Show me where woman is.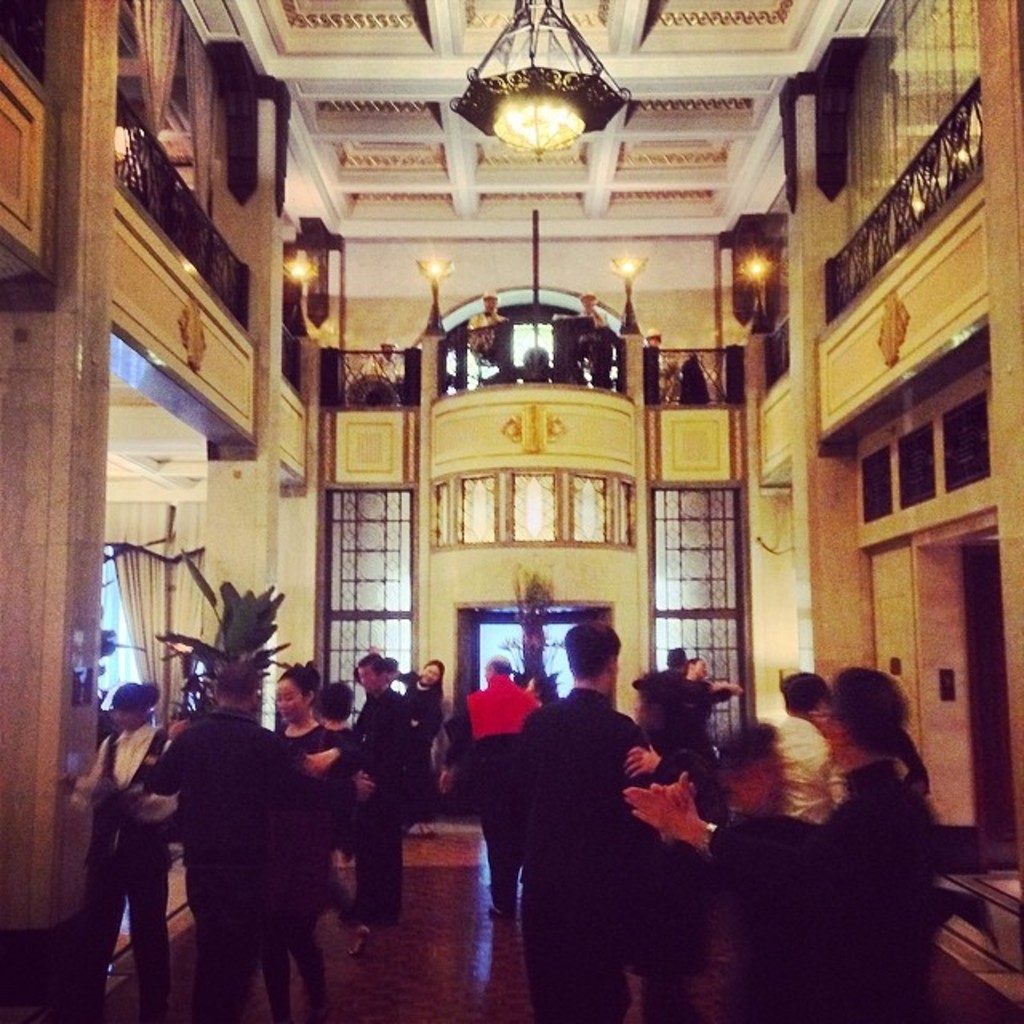
woman is at <box>387,654,440,752</box>.
